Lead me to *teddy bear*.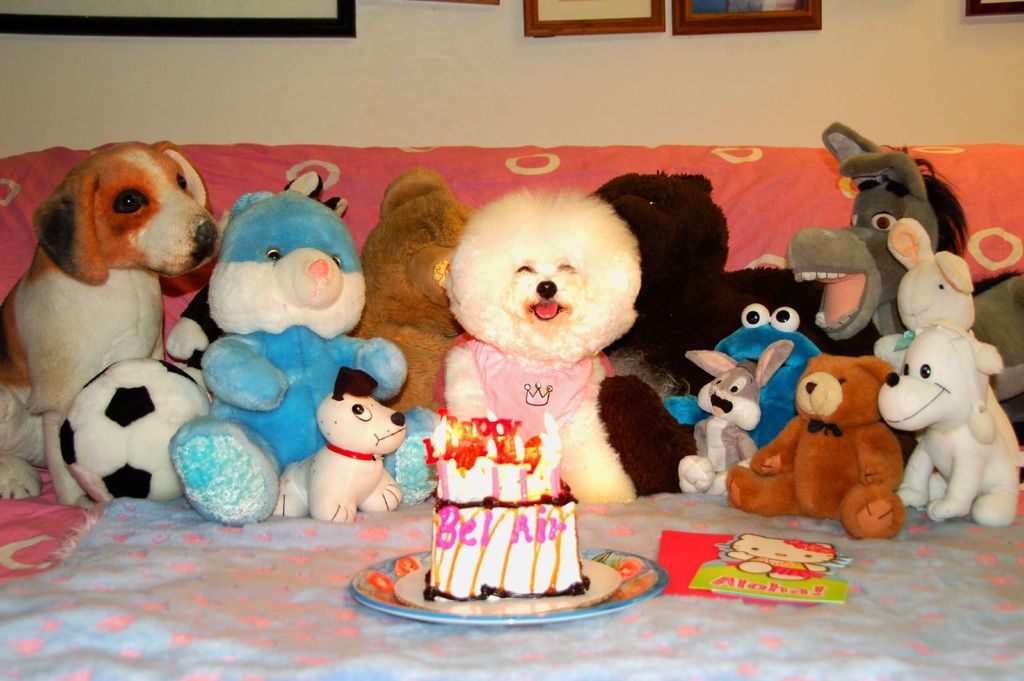
Lead to <box>590,173,884,507</box>.
